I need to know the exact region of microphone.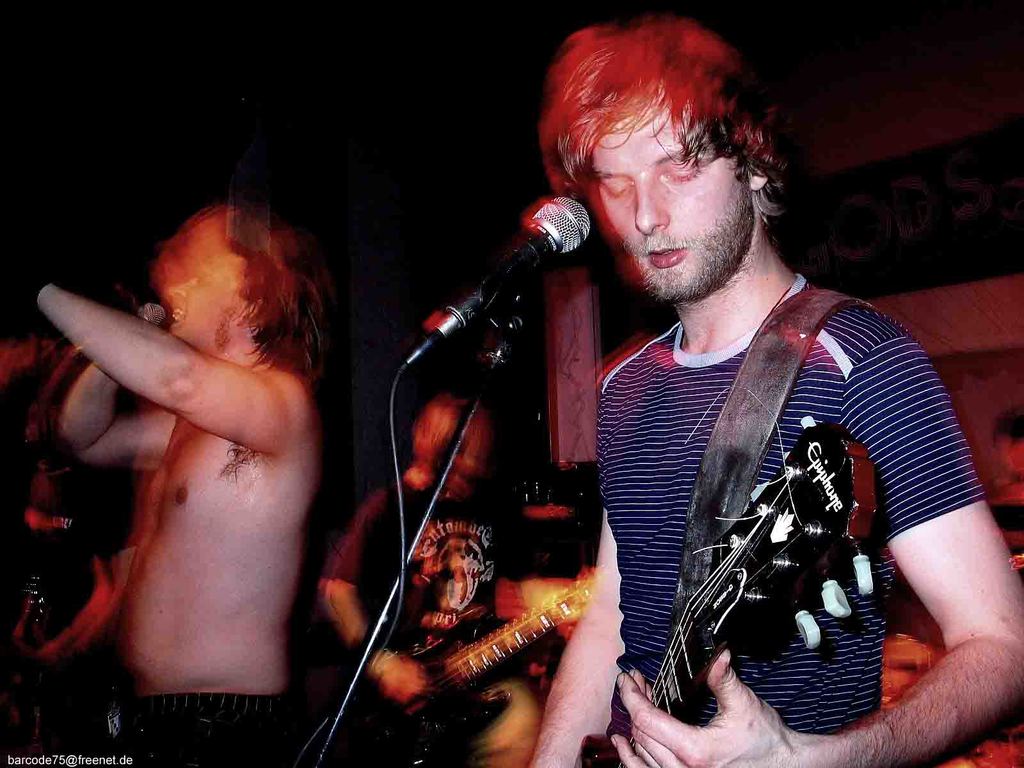
Region: [413,173,616,378].
